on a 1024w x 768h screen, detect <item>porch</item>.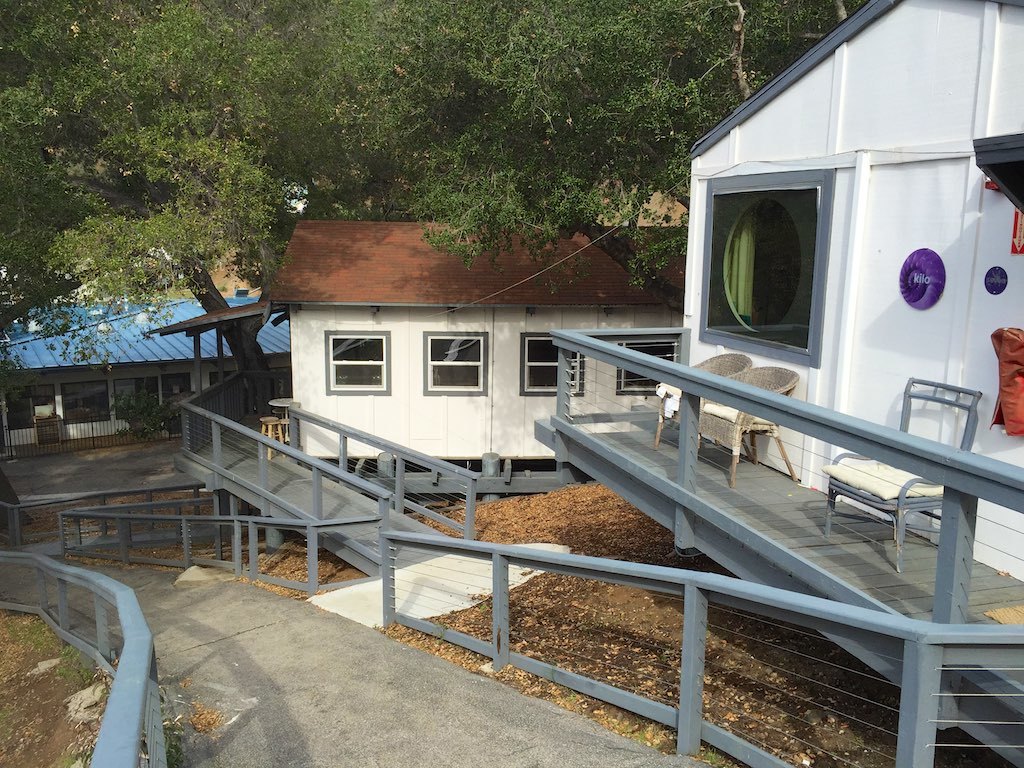
pyautogui.locateOnScreen(162, 305, 1023, 767).
